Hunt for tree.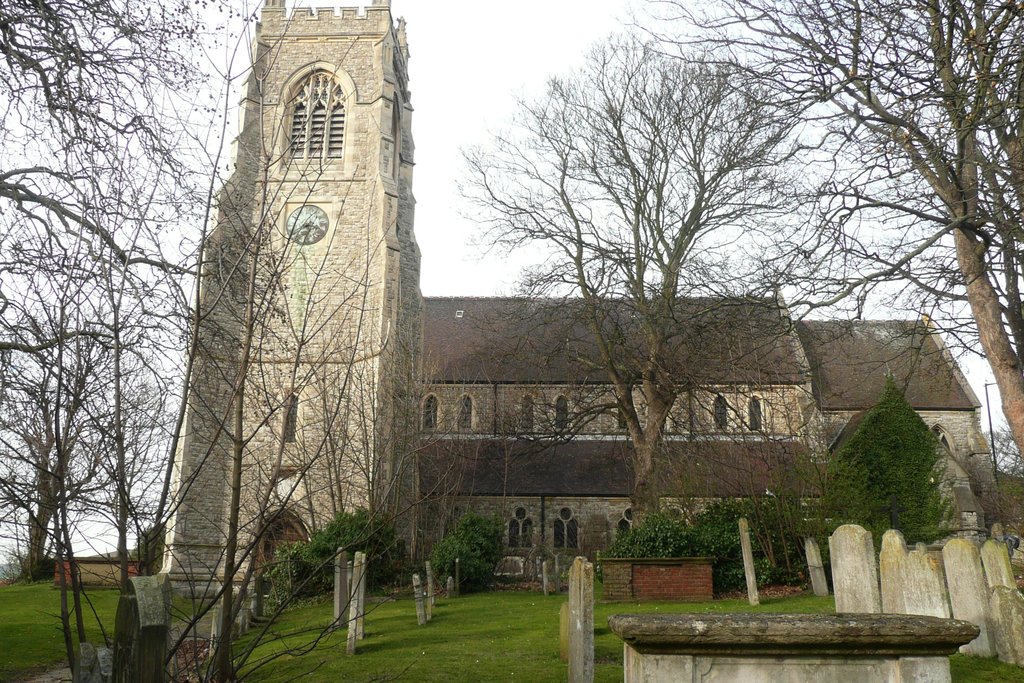
Hunted down at rect(451, 29, 866, 534).
